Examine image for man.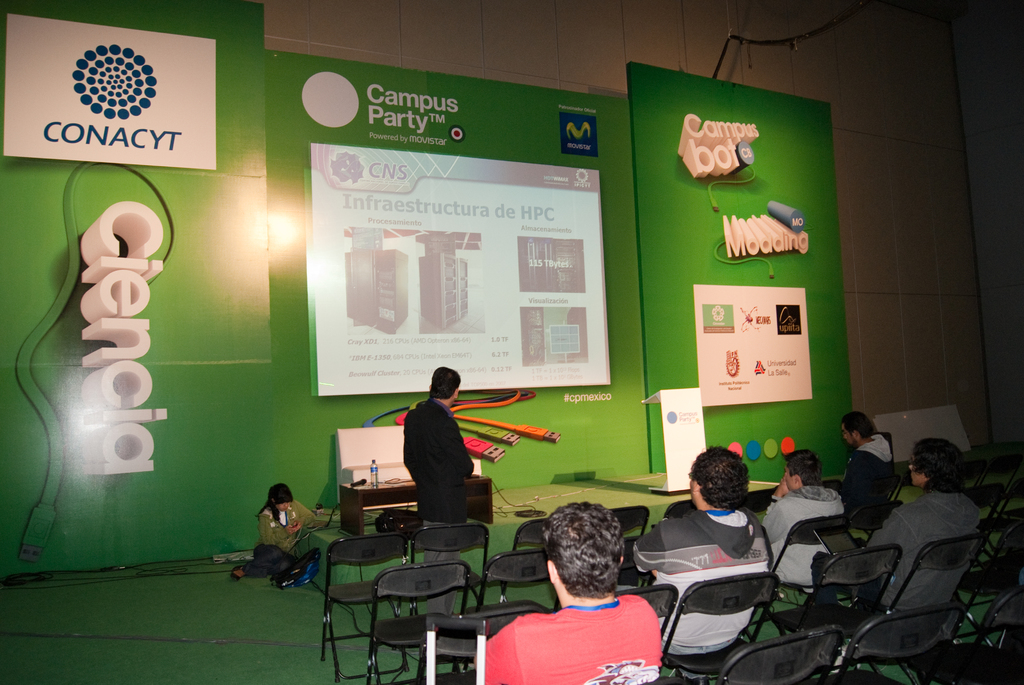
Examination result: (624,447,774,656).
